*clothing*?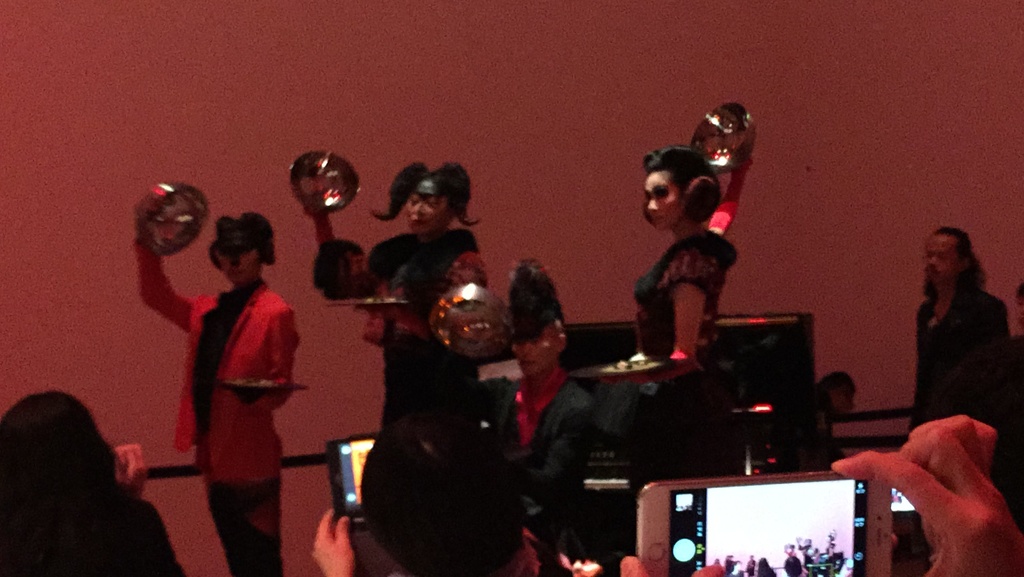
906/280/1013/434
